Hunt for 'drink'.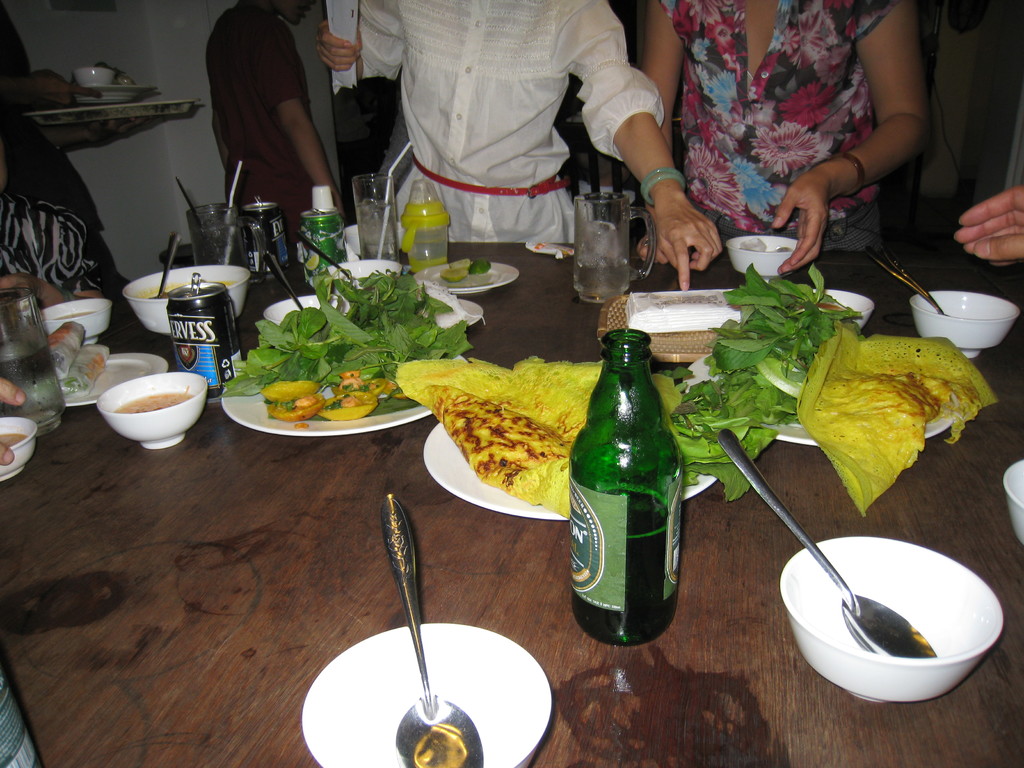
Hunted down at Rect(0, 335, 65, 436).
